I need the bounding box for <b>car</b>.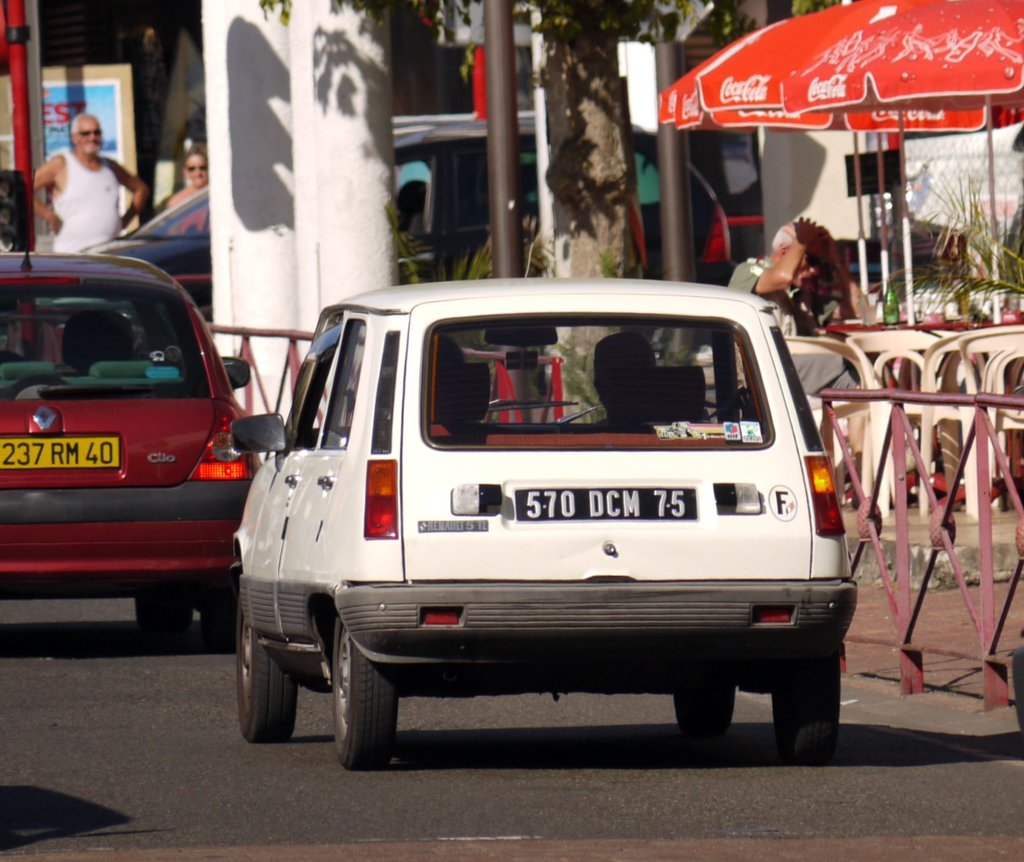
Here it is: box=[1, 173, 256, 638].
